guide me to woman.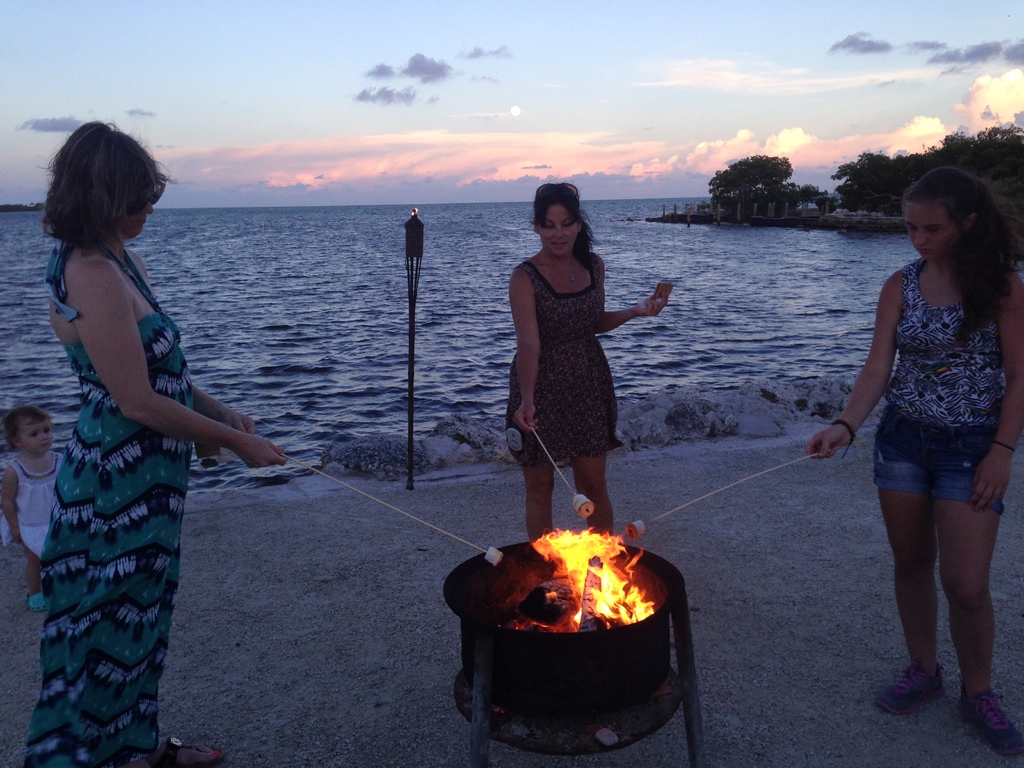
Guidance: (left=502, top=189, right=661, bottom=545).
